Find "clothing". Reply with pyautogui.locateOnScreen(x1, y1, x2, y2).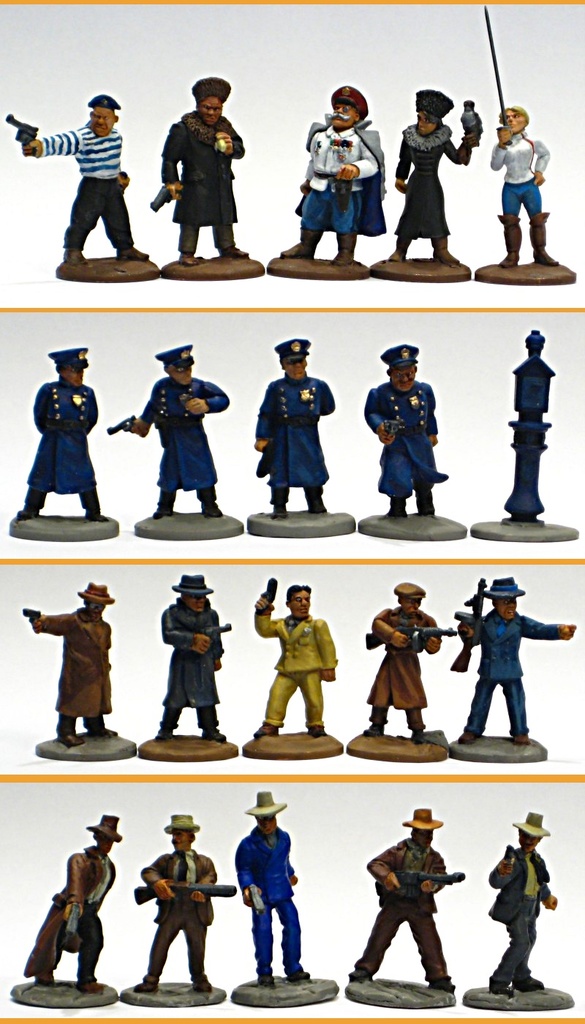
pyautogui.locateOnScreen(467, 684, 529, 724).
